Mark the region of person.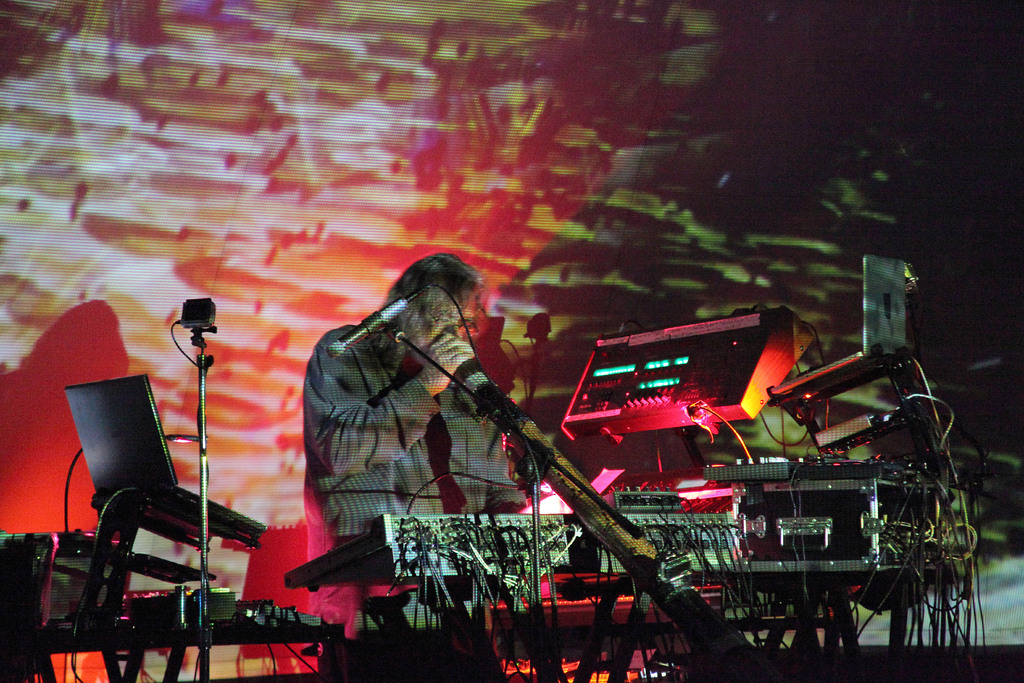
Region: rect(300, 249, 551, 682).
